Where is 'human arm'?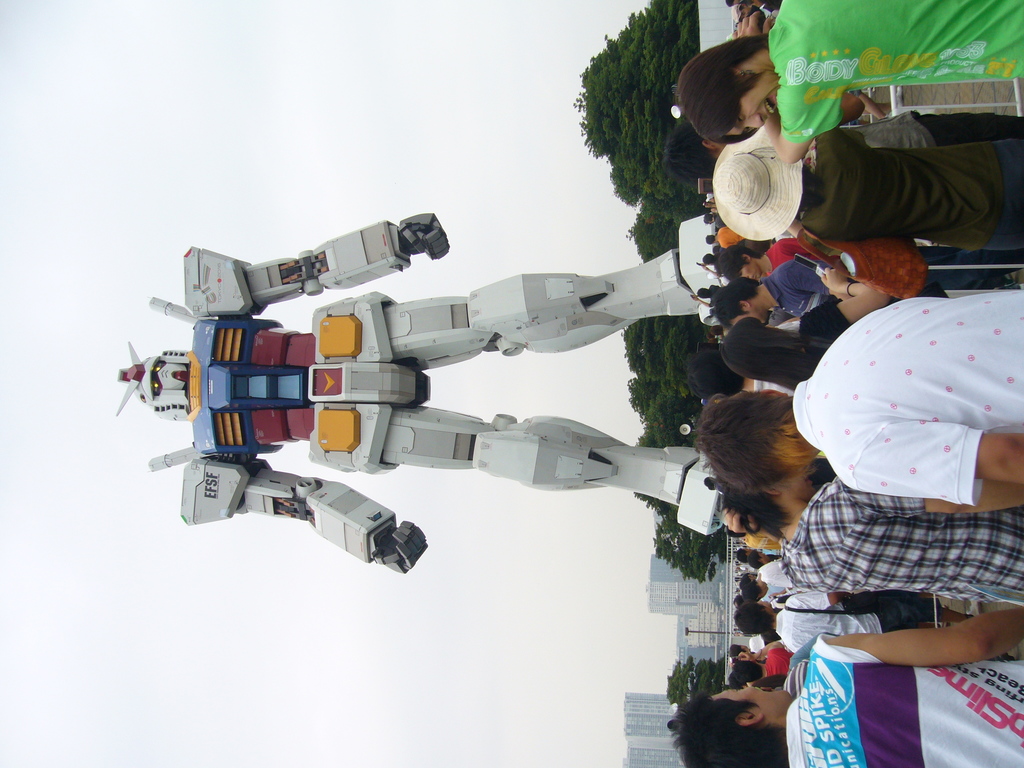
crop(730, 0, 771, 37).
